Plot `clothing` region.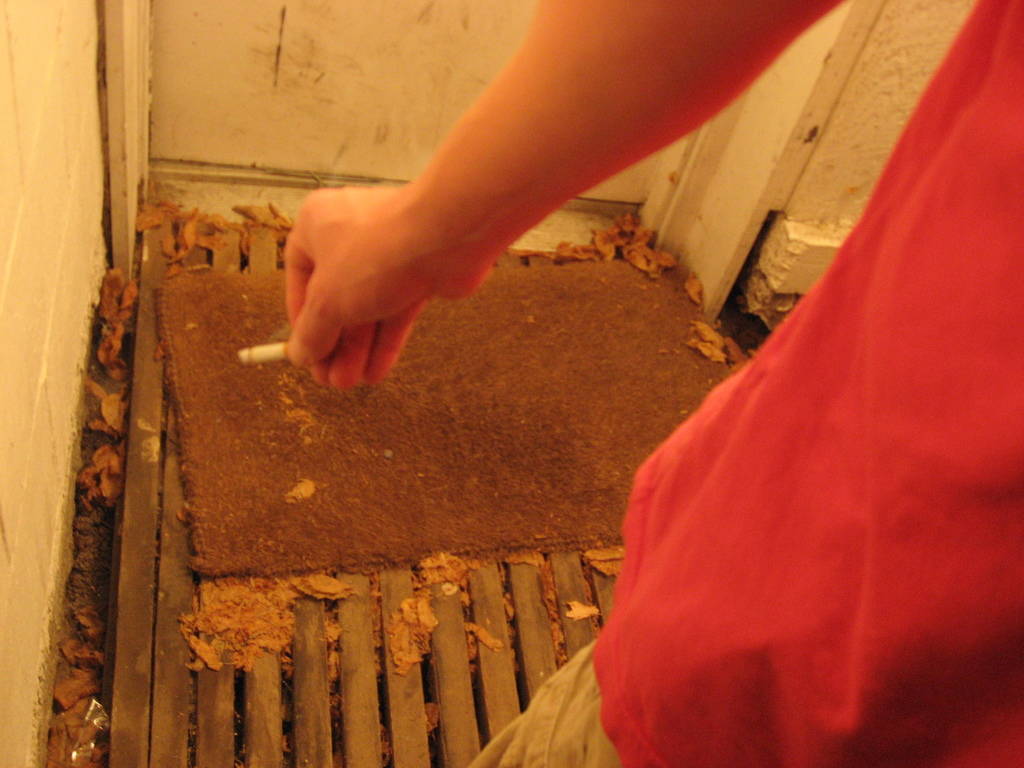
Plotted at (449,0,1023,767).
